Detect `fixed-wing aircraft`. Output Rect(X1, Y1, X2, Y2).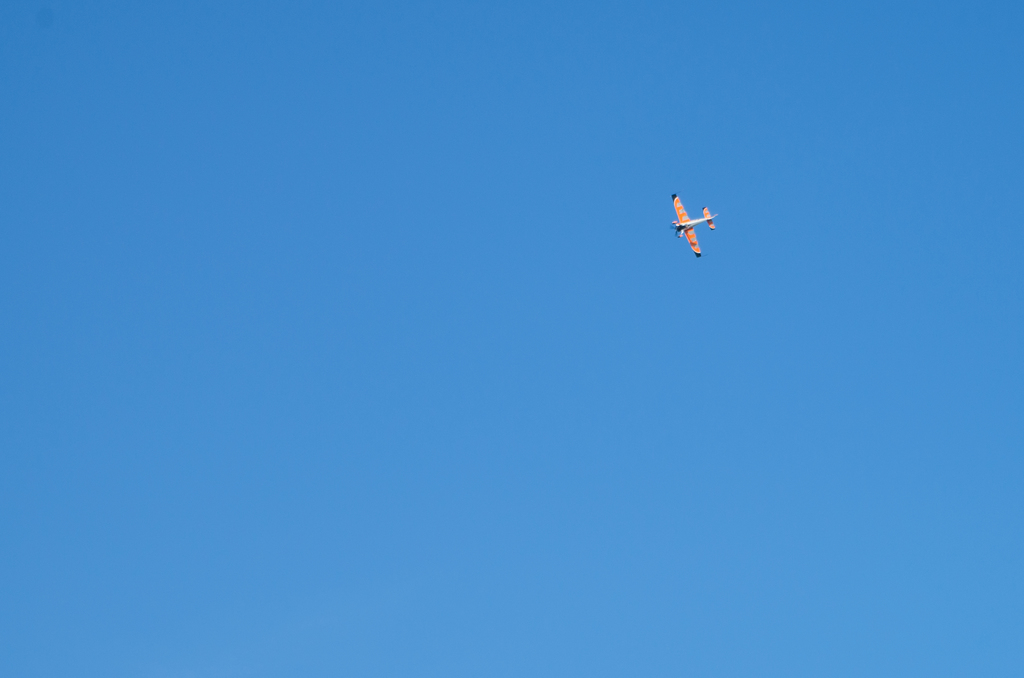
Rect(671, 191, 719, 258).
